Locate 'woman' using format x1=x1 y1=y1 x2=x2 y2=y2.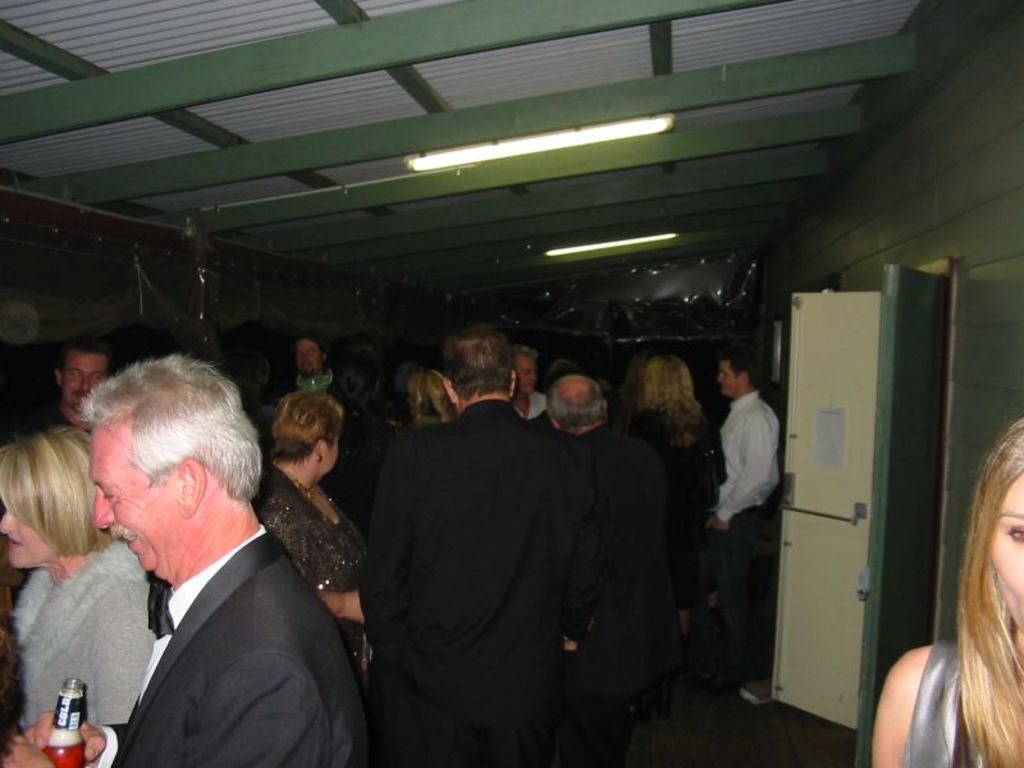
x1=872 y1=420 x2=1023 y2=767.
